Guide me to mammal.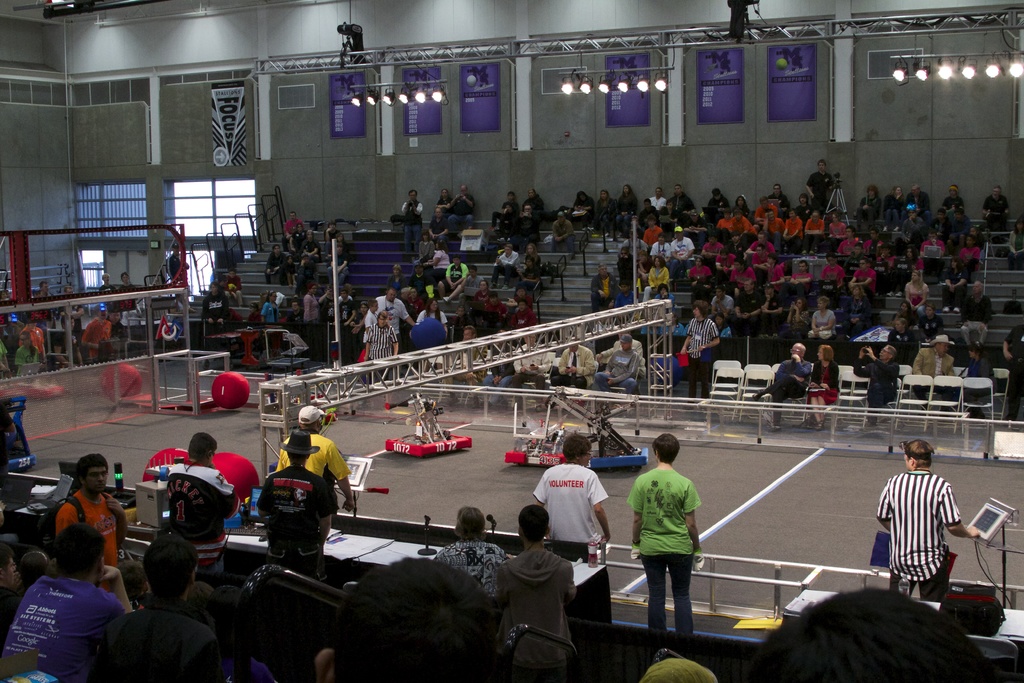
Guidance: [left=84, top=303, right=114, bottom=356].
